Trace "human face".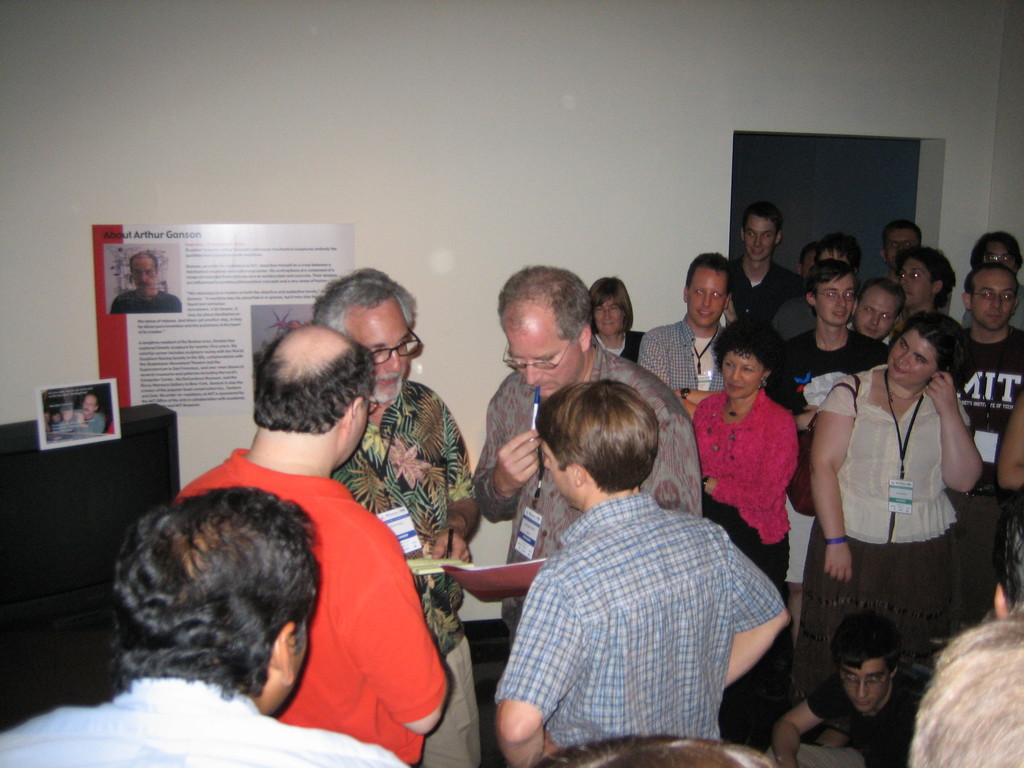
Traced to {"left": 973, "top": 273, "right": 1018, "bottom": 333}.
